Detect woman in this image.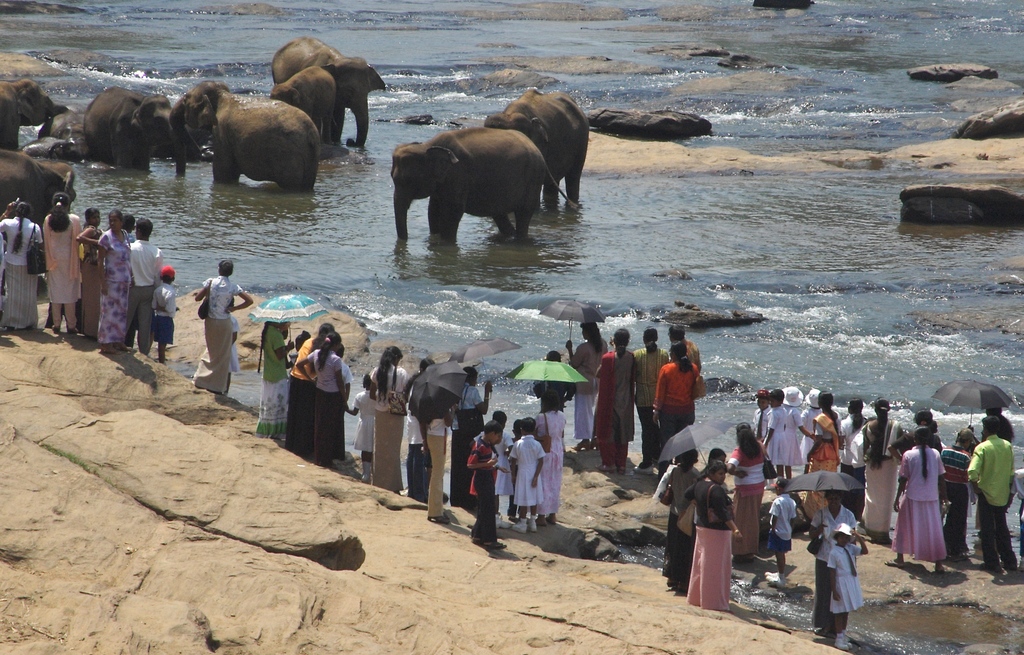
Detection: x1=447, y1=366, x2=493, y2=508.
